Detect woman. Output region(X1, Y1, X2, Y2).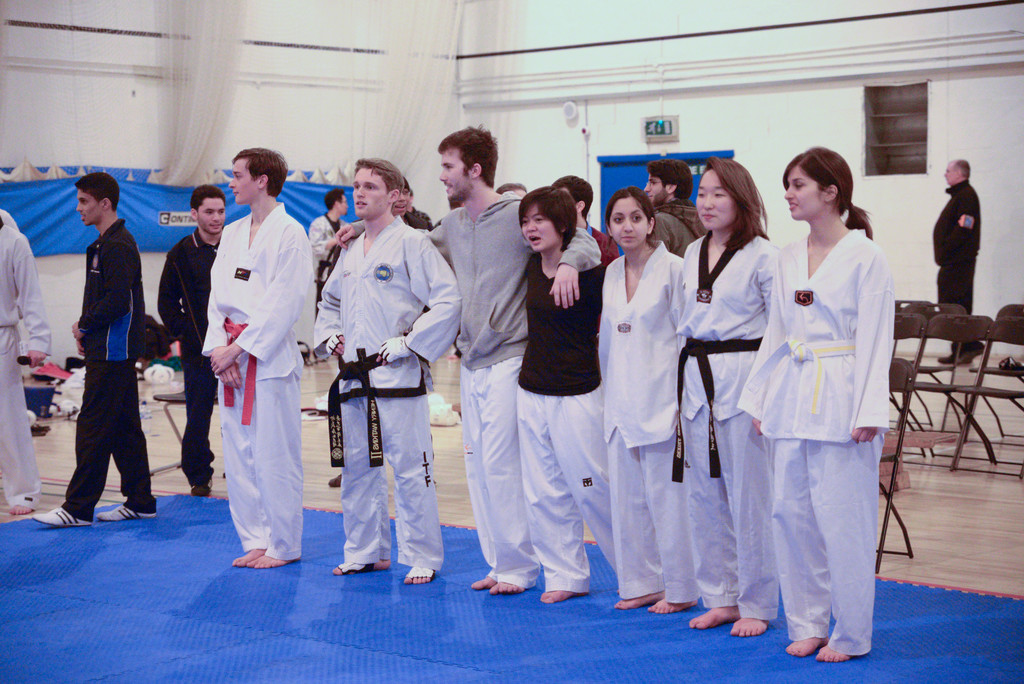
region(670, 151, 783, 637).
